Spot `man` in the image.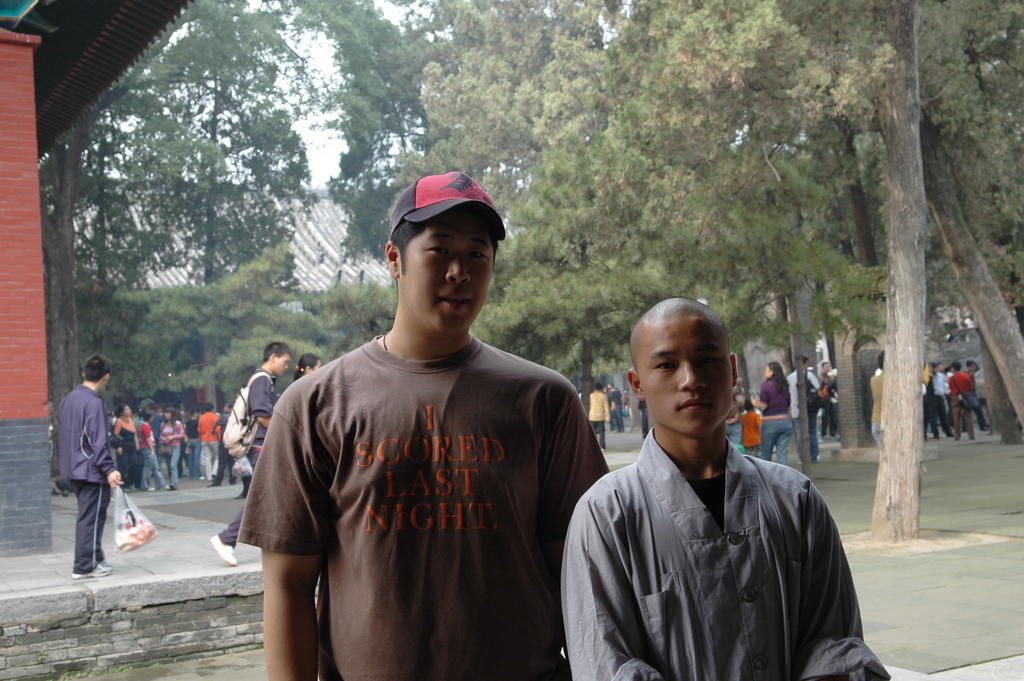
`man` found at bbox(262, 148, 629, 680).
